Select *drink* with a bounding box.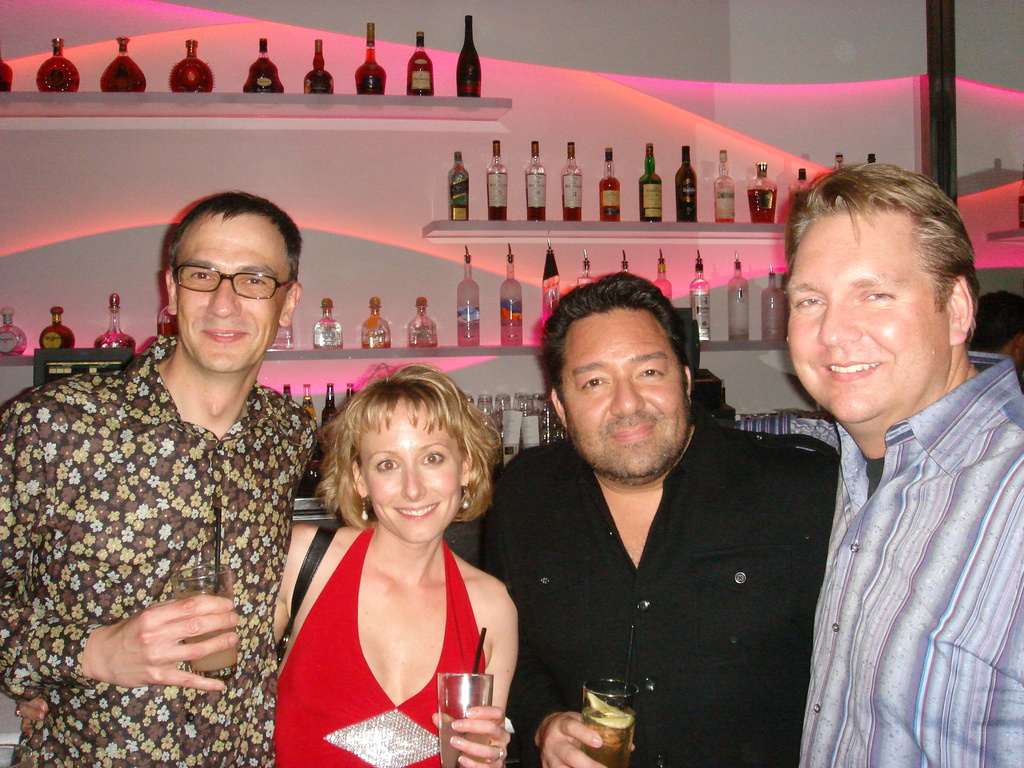
<box>833,152,845,170</box>.
